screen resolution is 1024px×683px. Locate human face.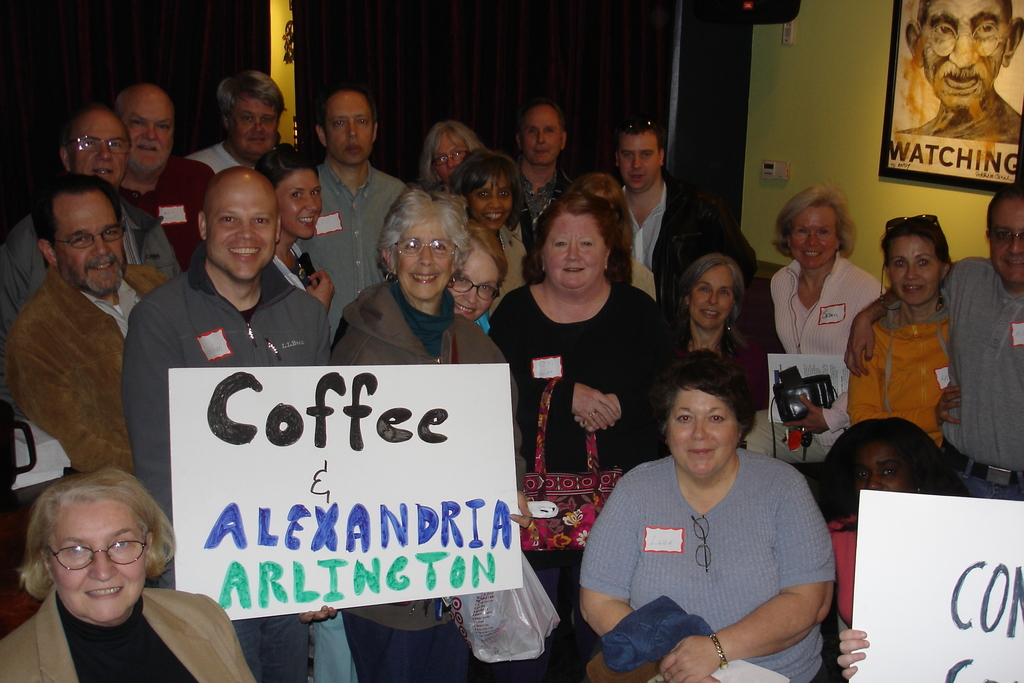
x1=70, y1=112, x2=125, y2=178.
